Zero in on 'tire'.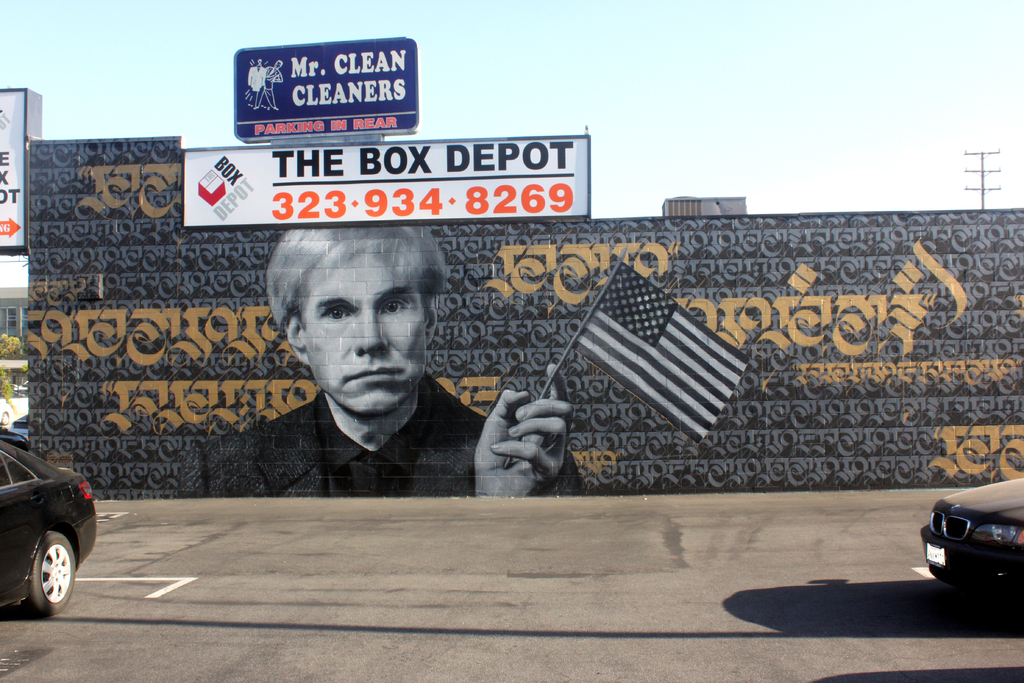
Zeroed in: x1=30 y1=531 x2=73 y2=614.
